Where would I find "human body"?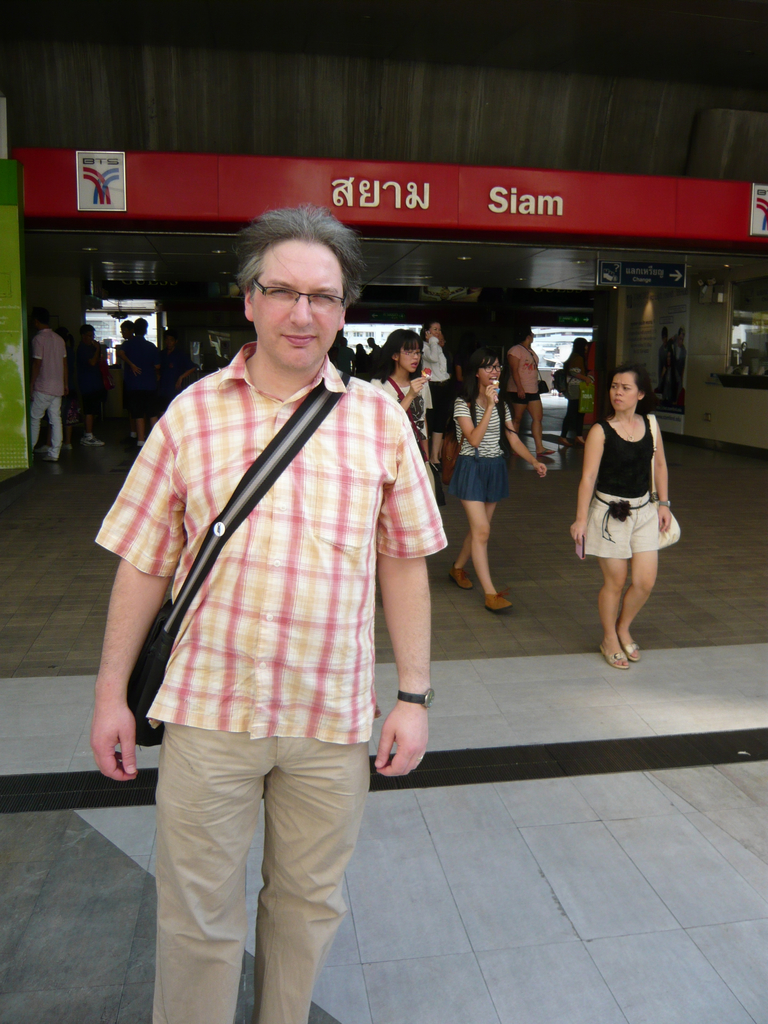
At (30, 326, 67, 461).
